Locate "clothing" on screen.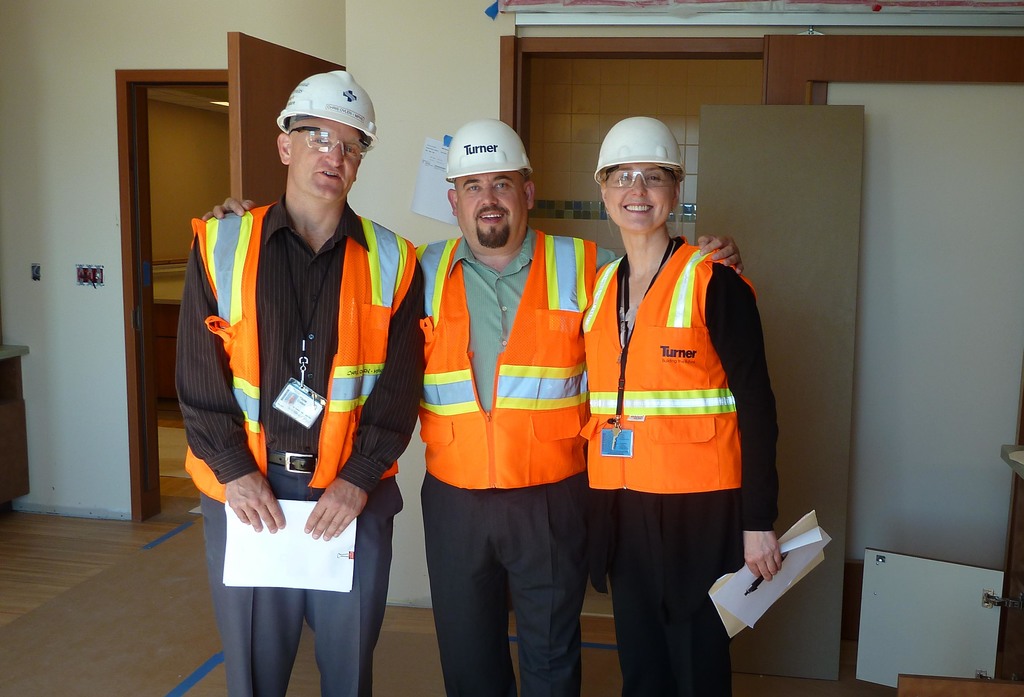
On screen at [580,189,768,637].
